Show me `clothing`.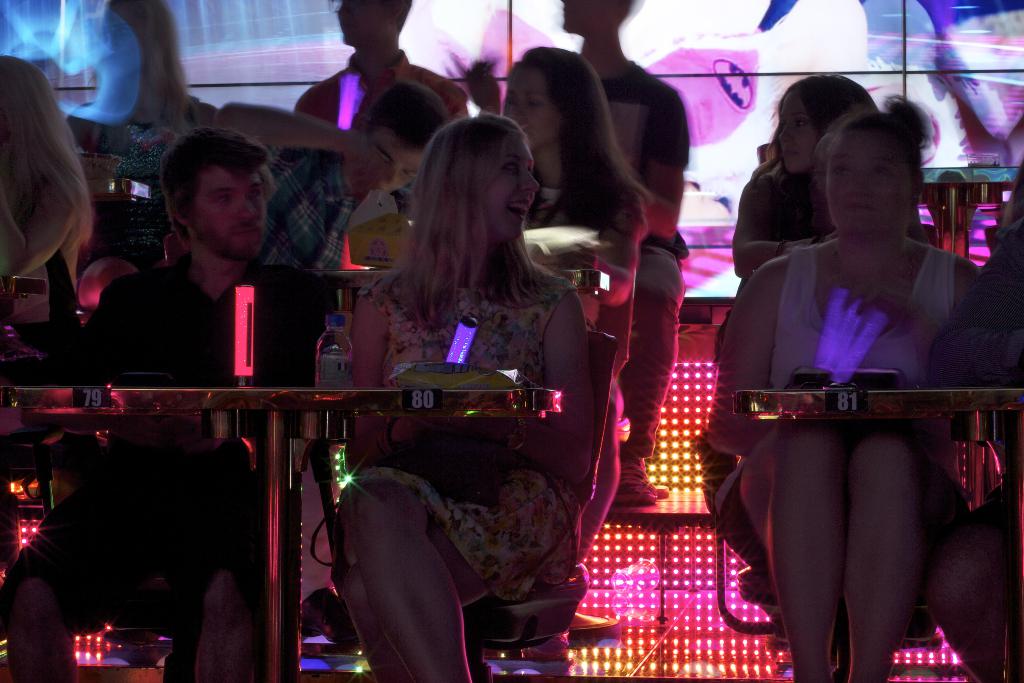
`clothing` is here: bbox=(926, 217, 1023, 384).
